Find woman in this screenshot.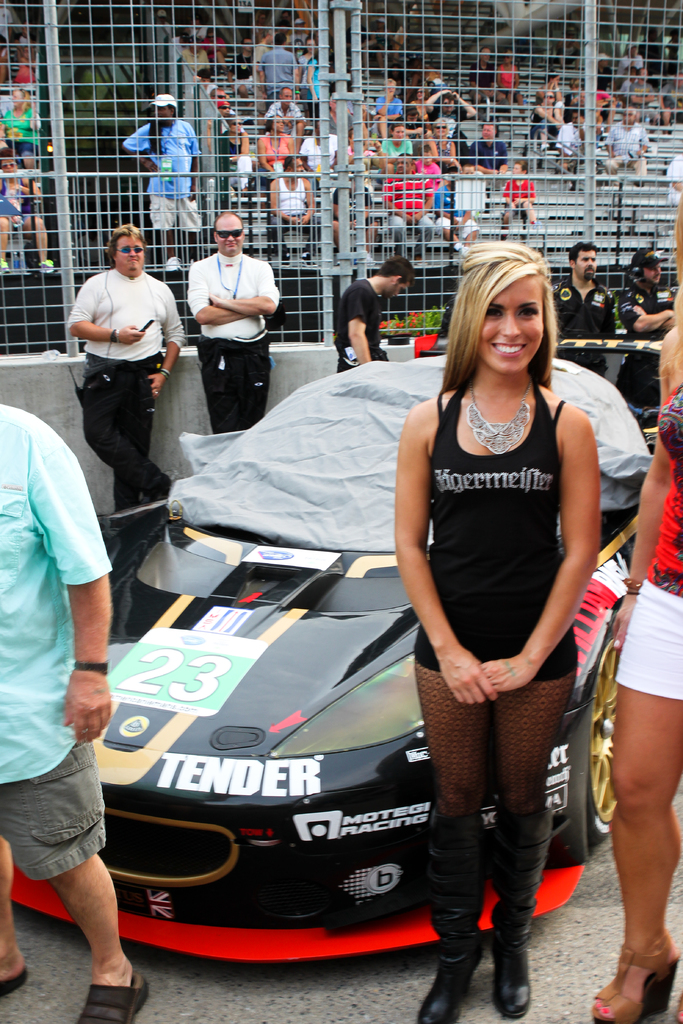
The bounding box for woman is <box>224,118,252,191</box>.
